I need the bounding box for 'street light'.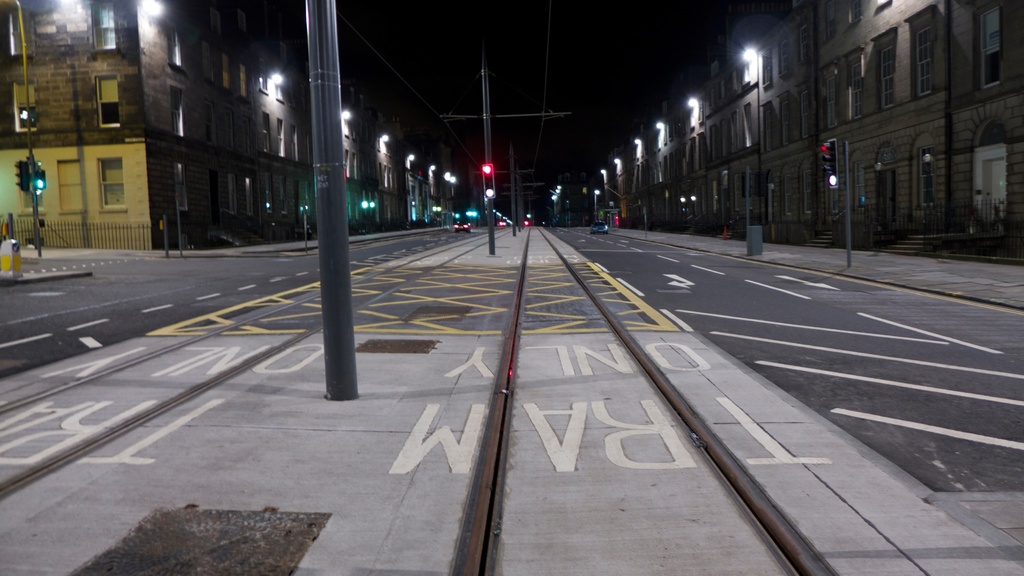
Here it is: Rect(266, 70, 281, 88).
